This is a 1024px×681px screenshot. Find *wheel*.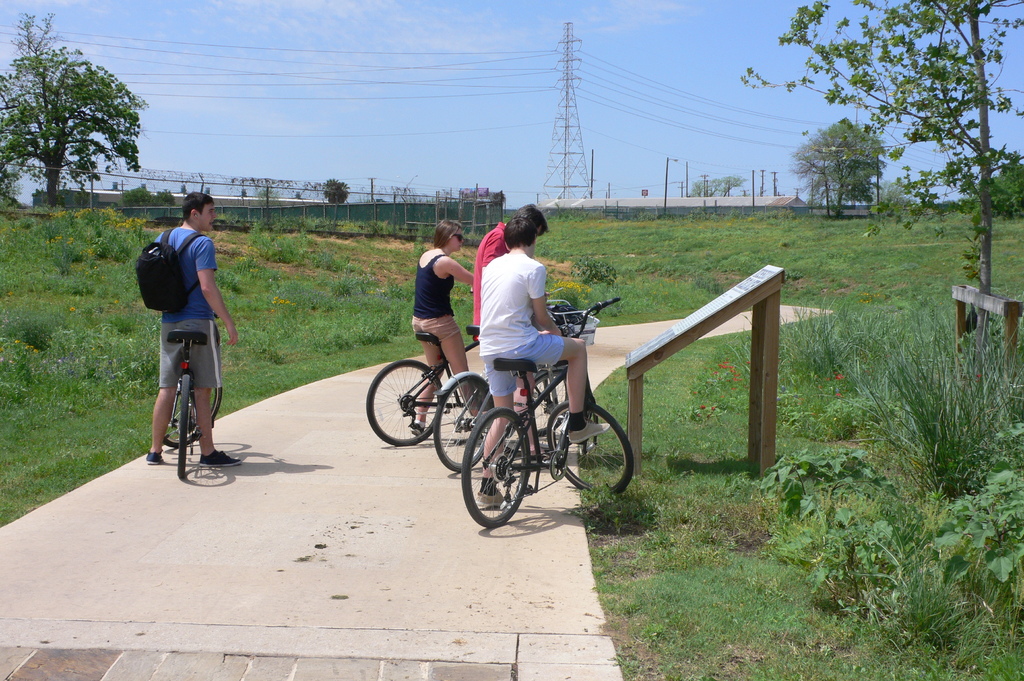
Bounding box: 365, 362, 444, 447.
